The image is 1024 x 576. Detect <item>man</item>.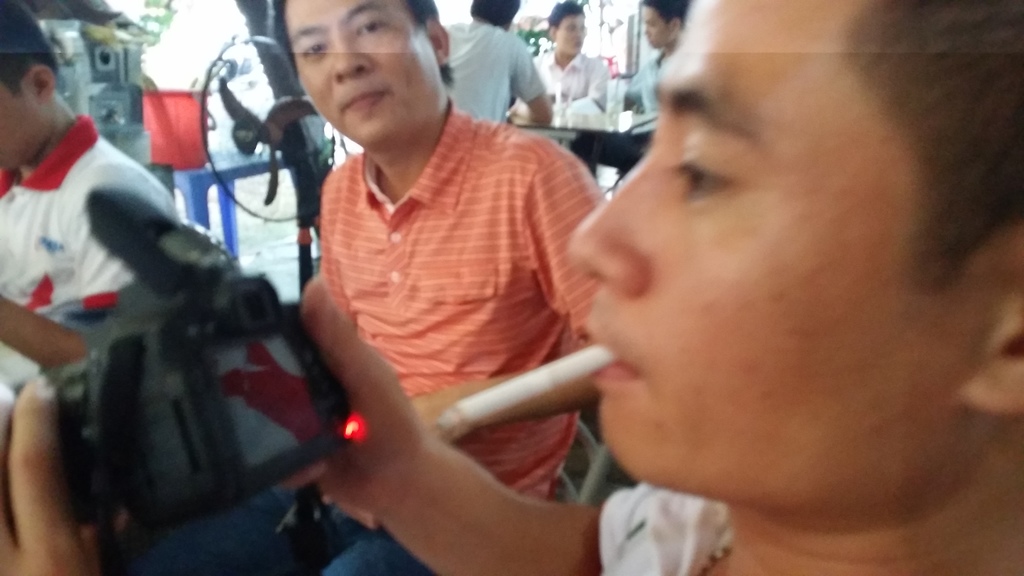
Detection: crop(511, 1, 607, 130).
